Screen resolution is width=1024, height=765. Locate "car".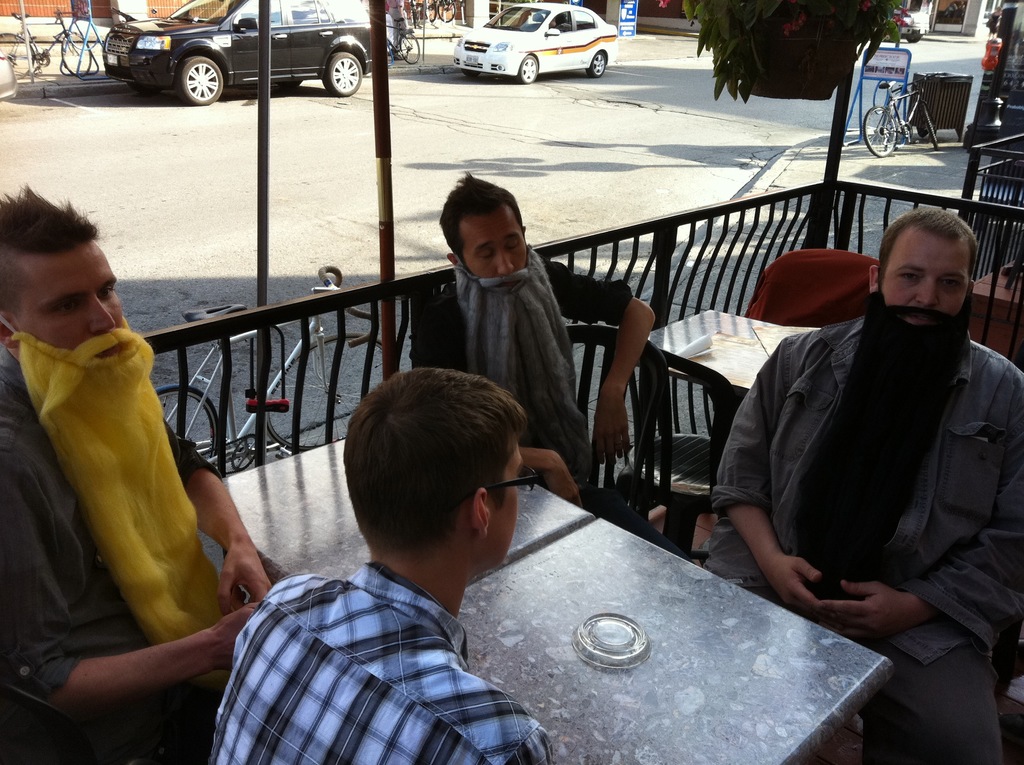
453 3 619 85.
